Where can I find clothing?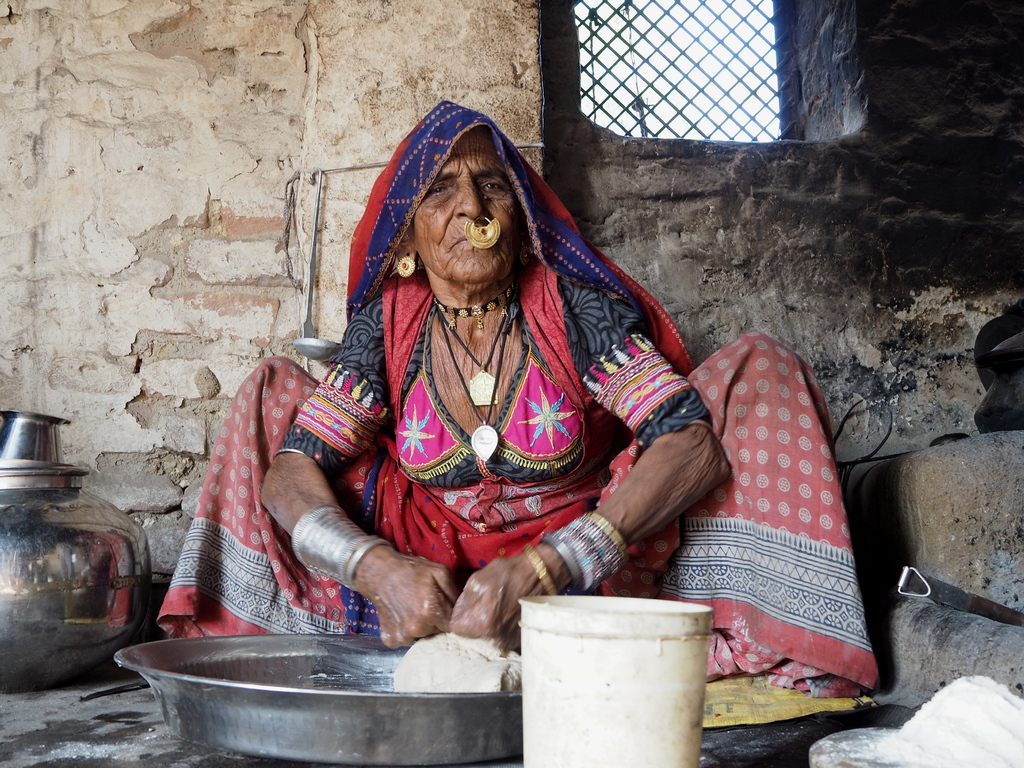
You can find it at [x1=154, y1=105, x2=881, y2=711].
